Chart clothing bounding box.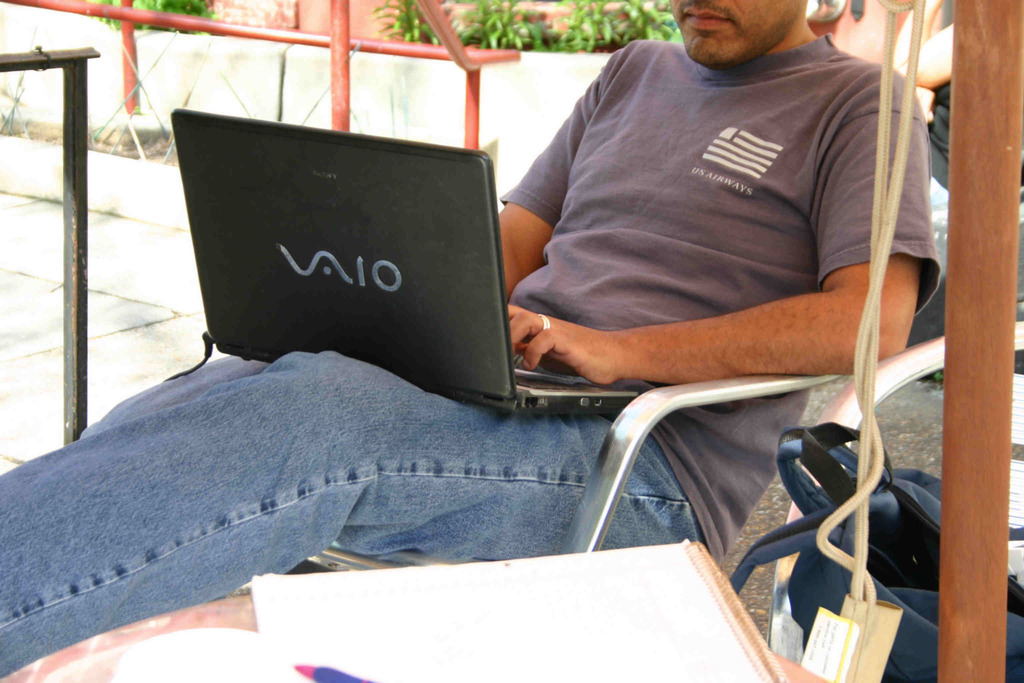
Charted: {"x1": 77, "y1": 12, "x2": 870, "y2": 618}.
